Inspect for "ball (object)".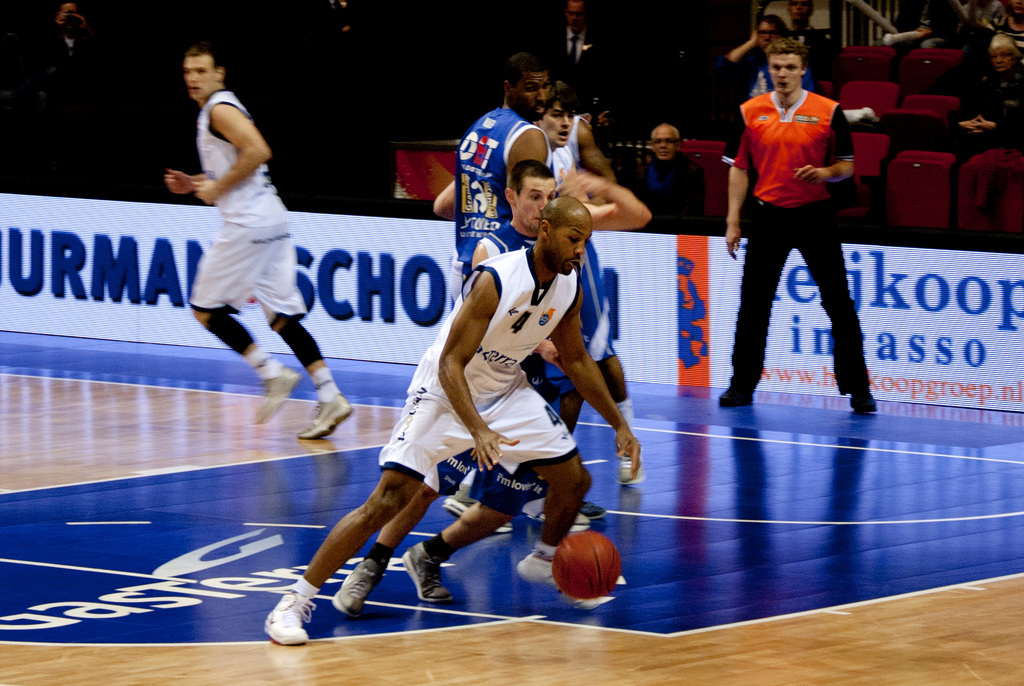
Inspection: locate(550, 531, 620, 600).
